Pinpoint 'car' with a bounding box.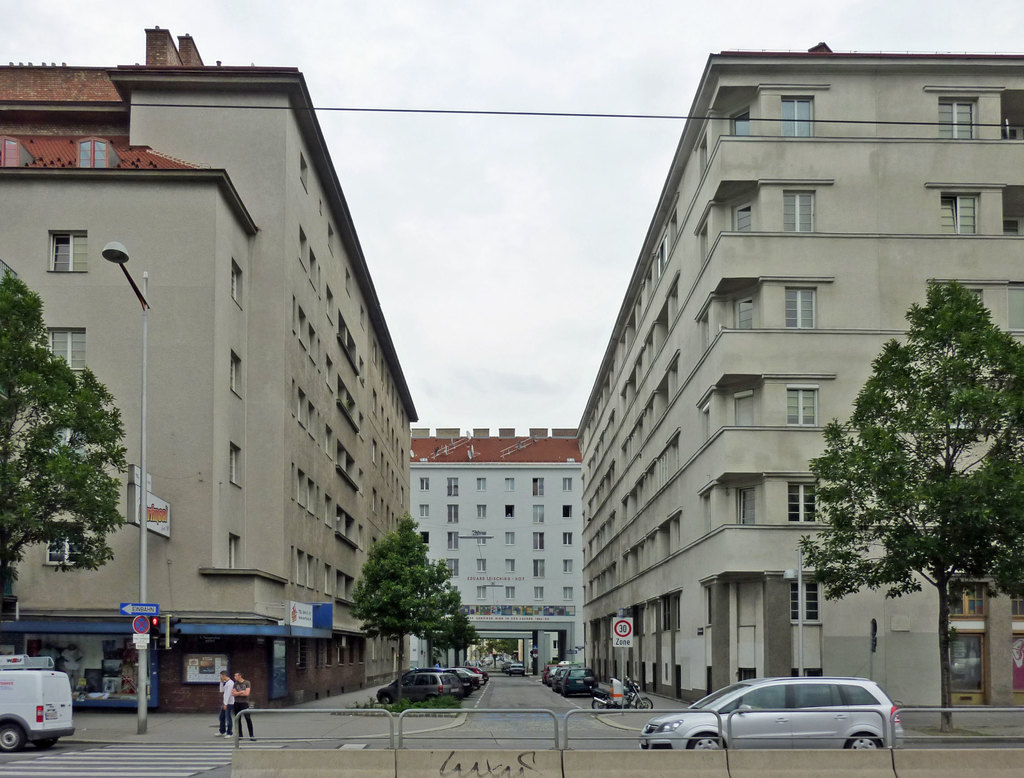
region(639, 677, 904, 750).
